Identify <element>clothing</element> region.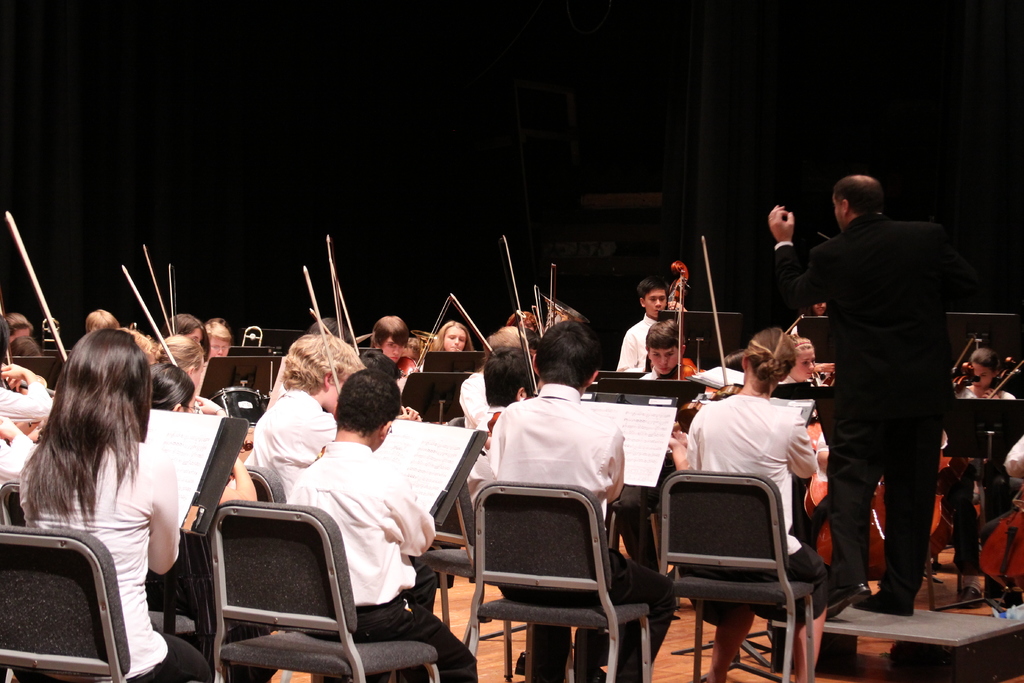
Region: bbox=(0, 377, 52, 424).
